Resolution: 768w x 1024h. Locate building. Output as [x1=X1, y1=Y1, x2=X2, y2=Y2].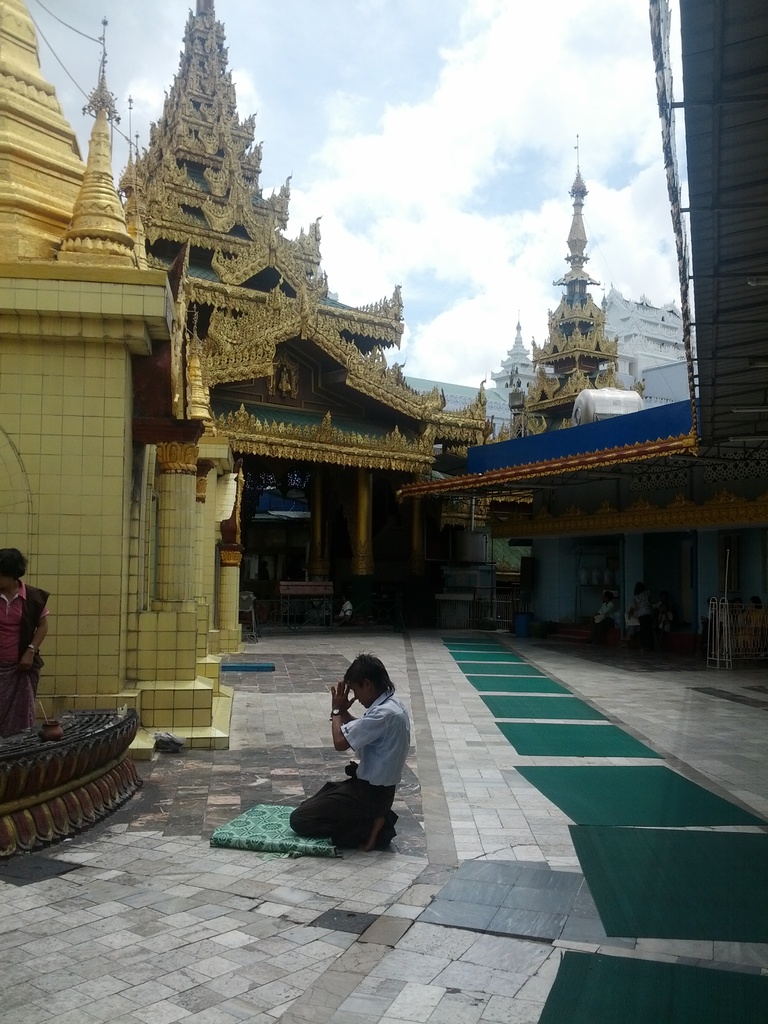
[x1=122, y1=0, x2=490, y2=636].
